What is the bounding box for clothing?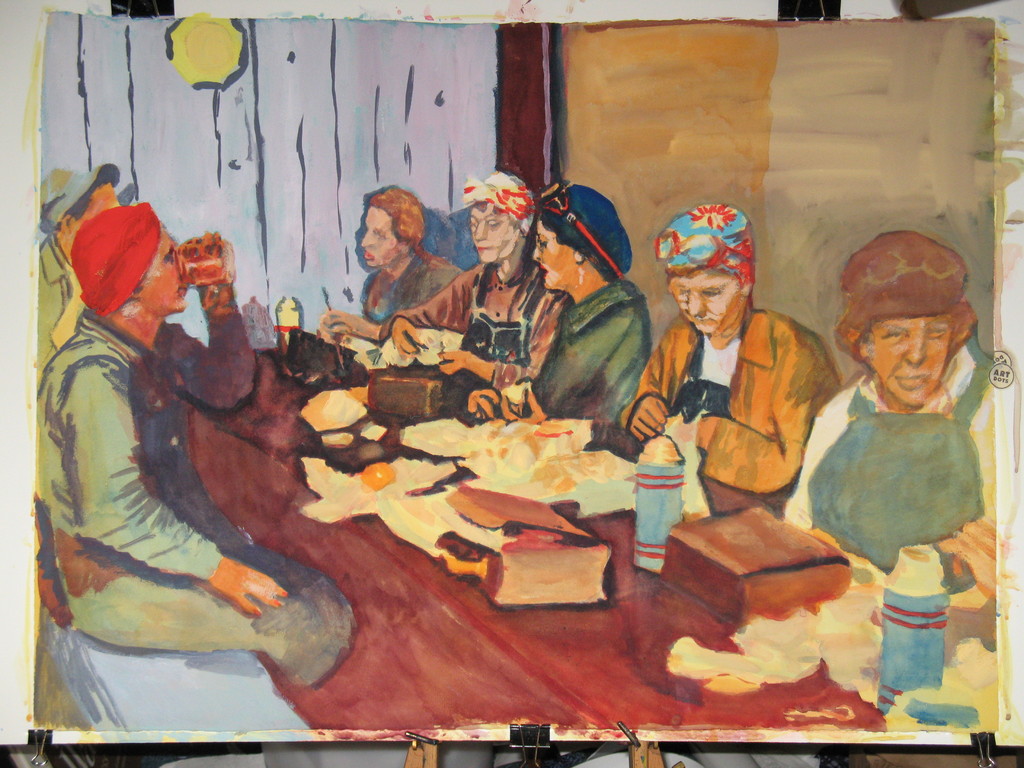
(x1=20, y1=295, x2=366, y2=697).
